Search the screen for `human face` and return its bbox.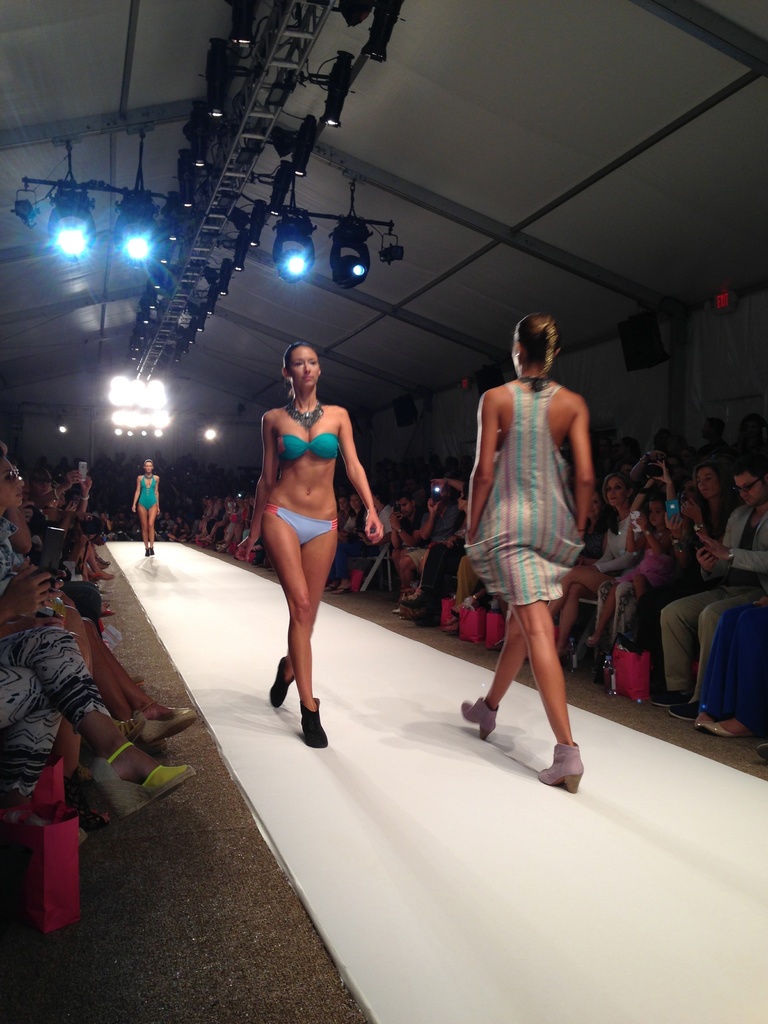
Found: rect(587, 490, 599, 516).
